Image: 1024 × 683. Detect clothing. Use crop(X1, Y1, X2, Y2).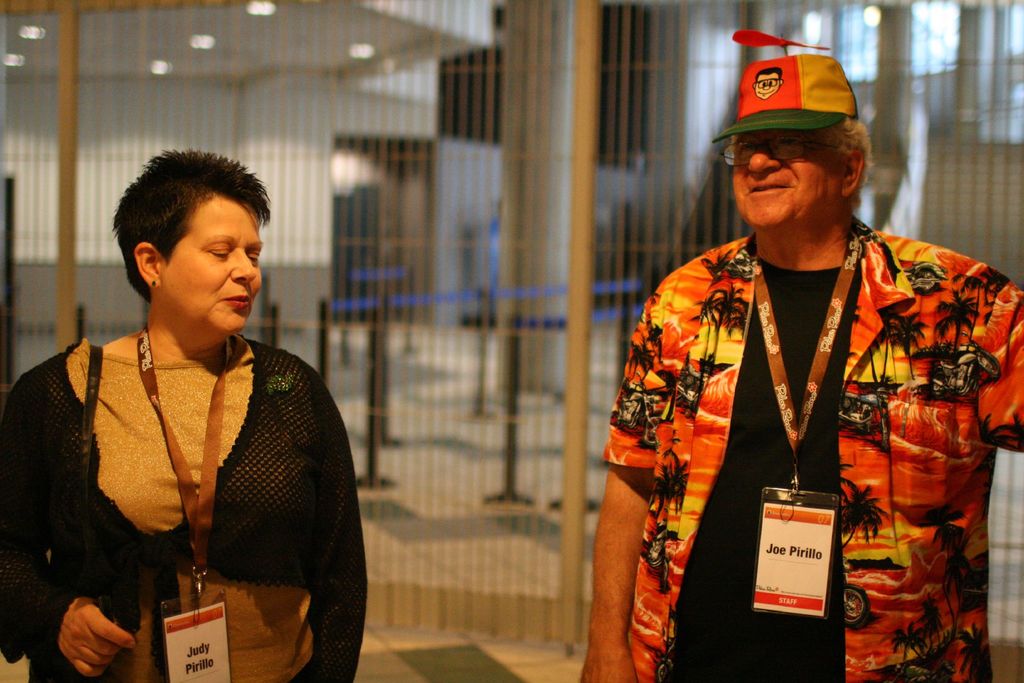
crop(600, 180, 982, 661).
